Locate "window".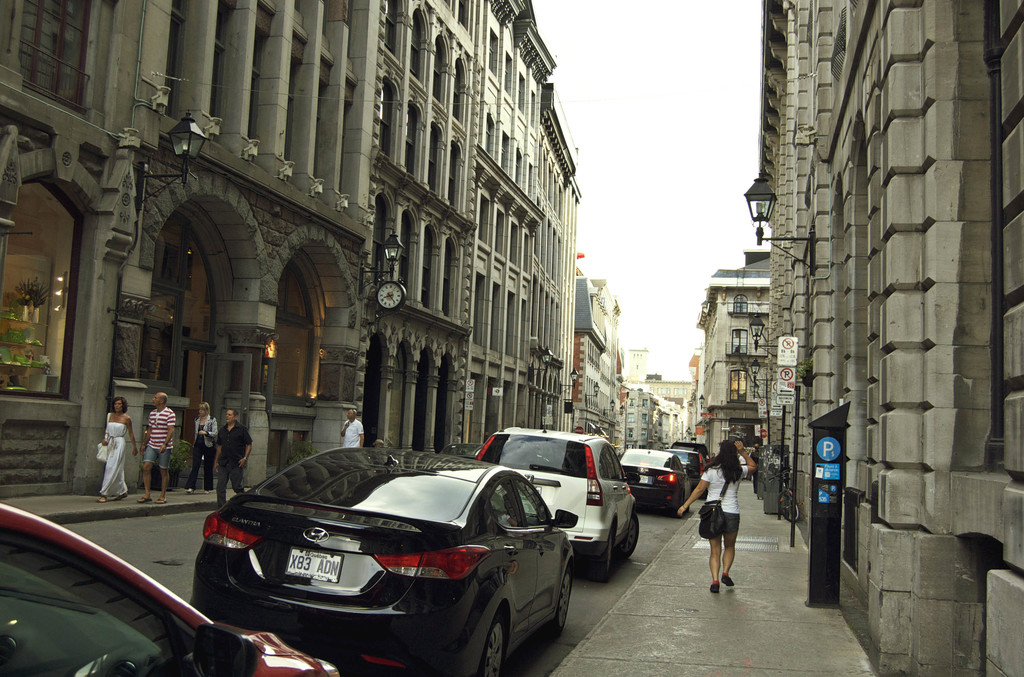
Bounding box: left=380, top=0, right=402, bottom=69.
